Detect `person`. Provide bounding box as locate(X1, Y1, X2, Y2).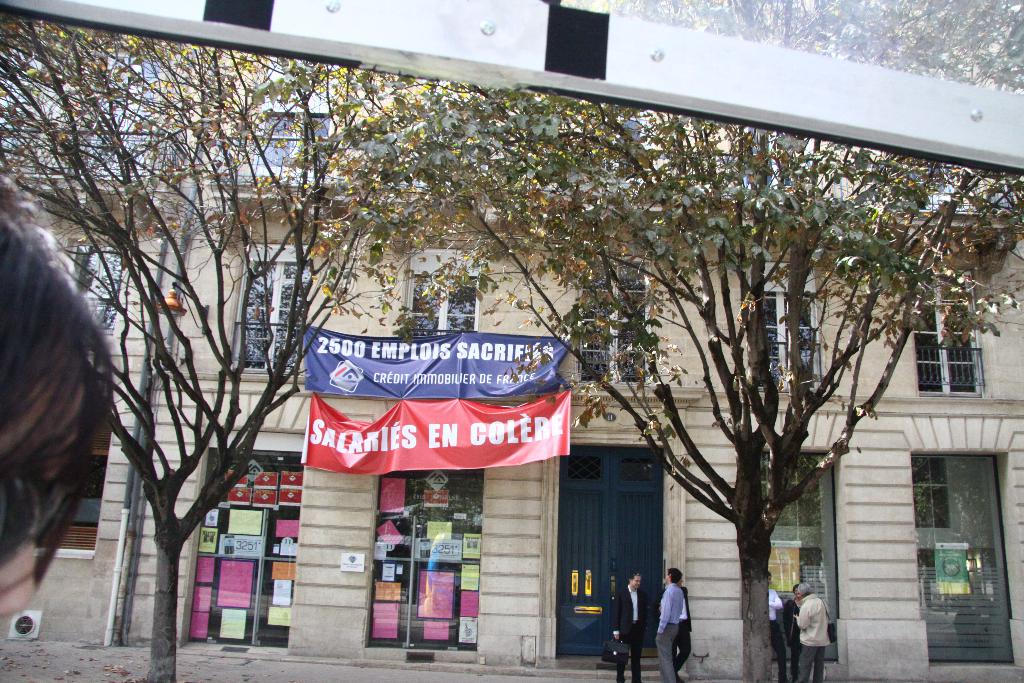
locate(616, 566, 646, 682).
